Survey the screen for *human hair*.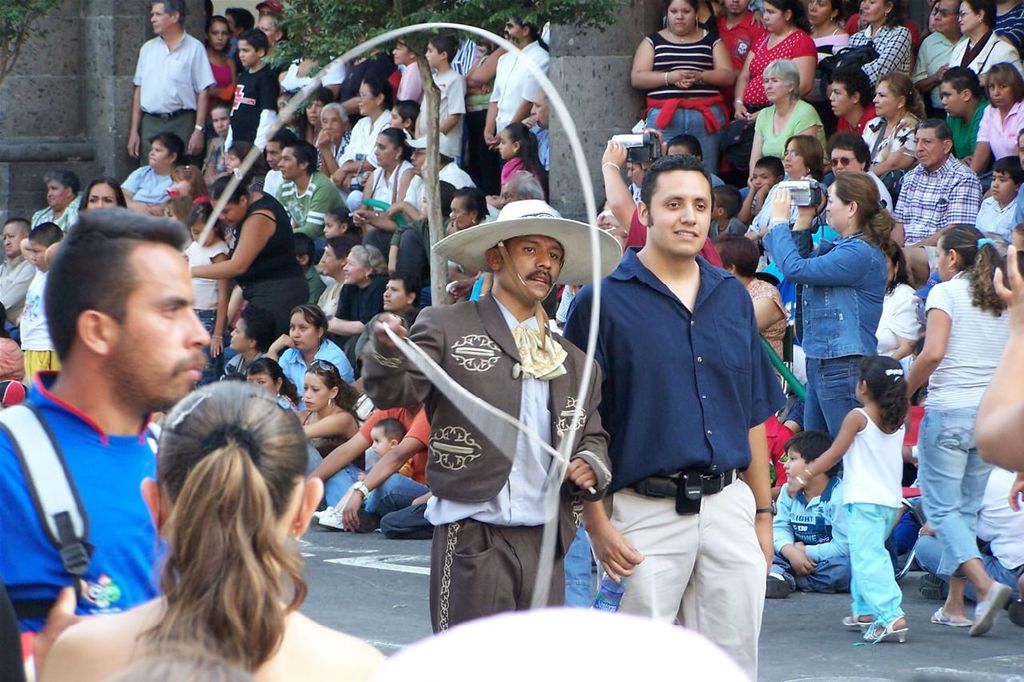
Survey found: [x1=5, y1=218, x2=34, y2=236].
